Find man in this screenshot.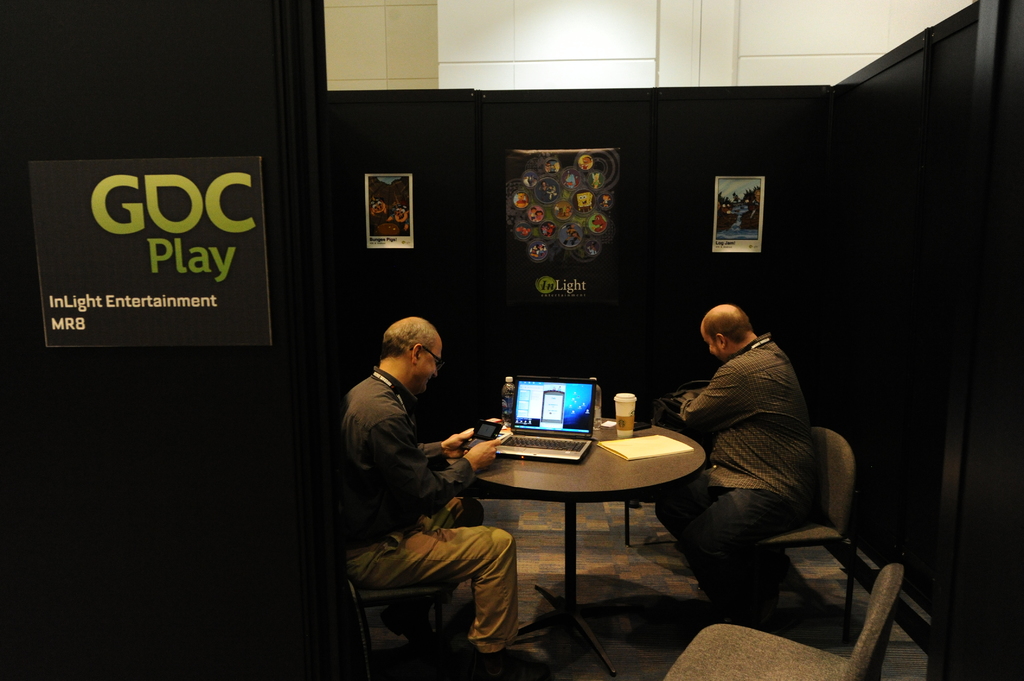
The bounding box for man is box=[335, 317, 543, 676].
